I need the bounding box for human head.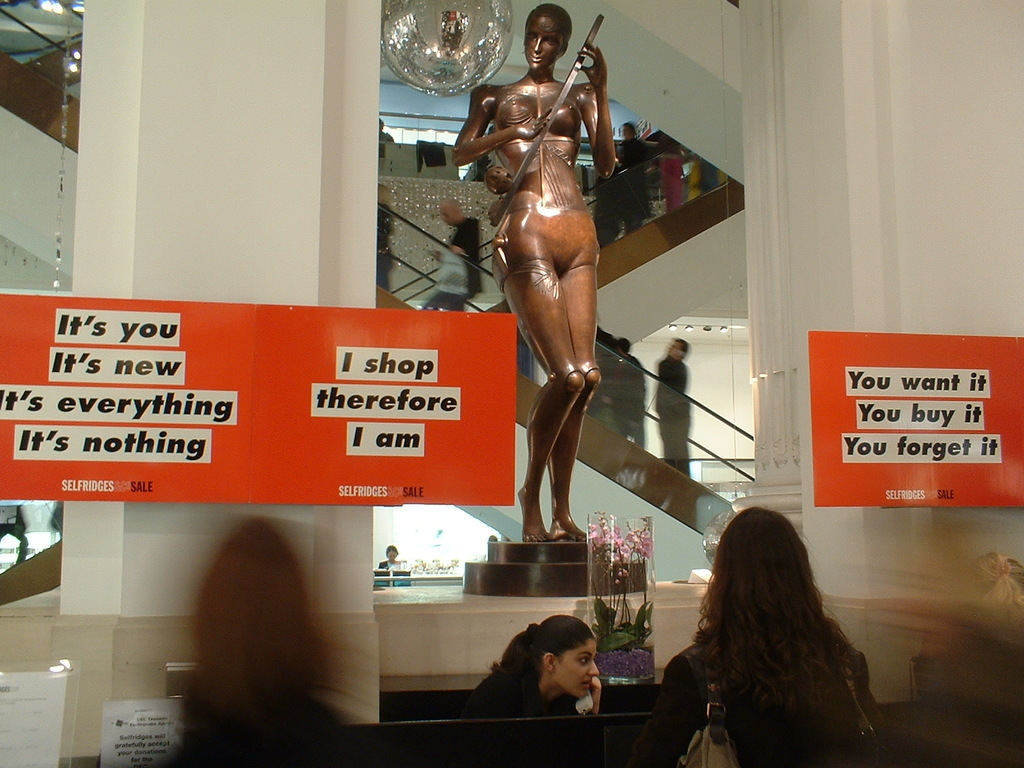
Here it is: box=[708, 500, 805, 621].
